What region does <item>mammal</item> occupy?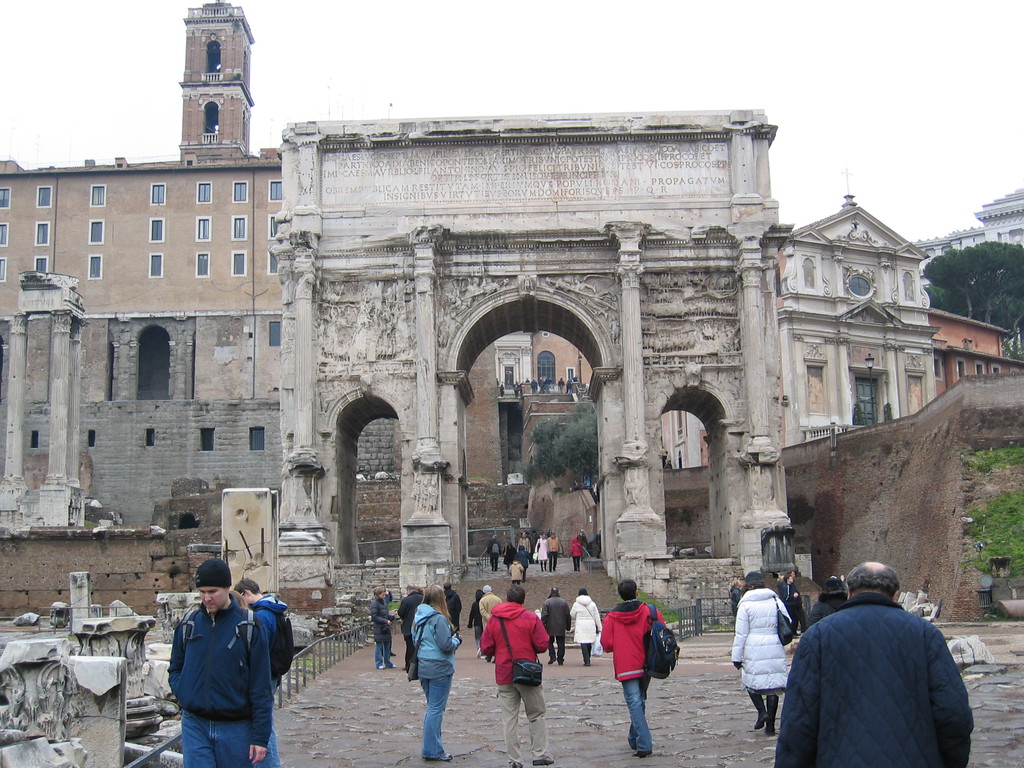
select_region(812, 575, 849, 627).
